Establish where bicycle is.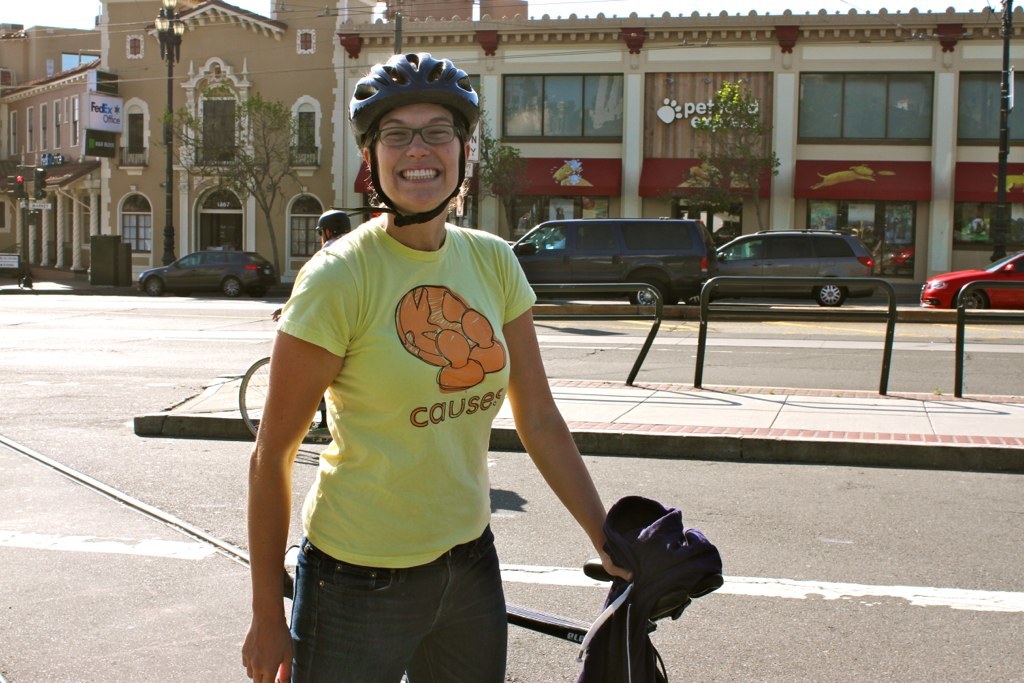
Established at crop(279, 538, 696, 682).
